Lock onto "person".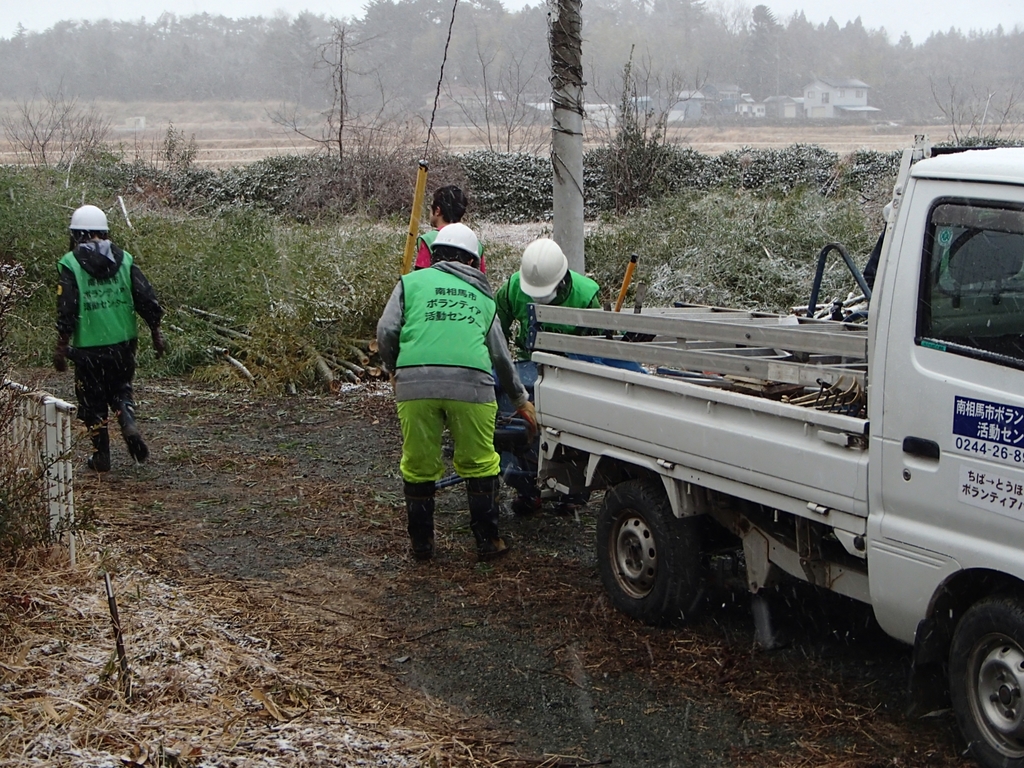
Locked: bbox=[416, 183, 486, 264].
